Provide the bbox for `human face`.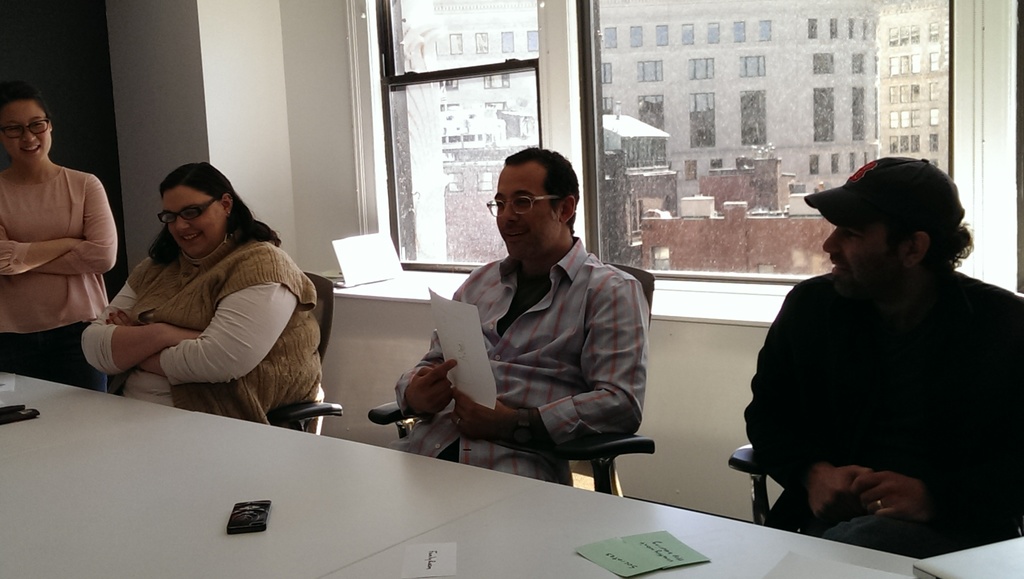
locate(820, 227, 913, 289).
